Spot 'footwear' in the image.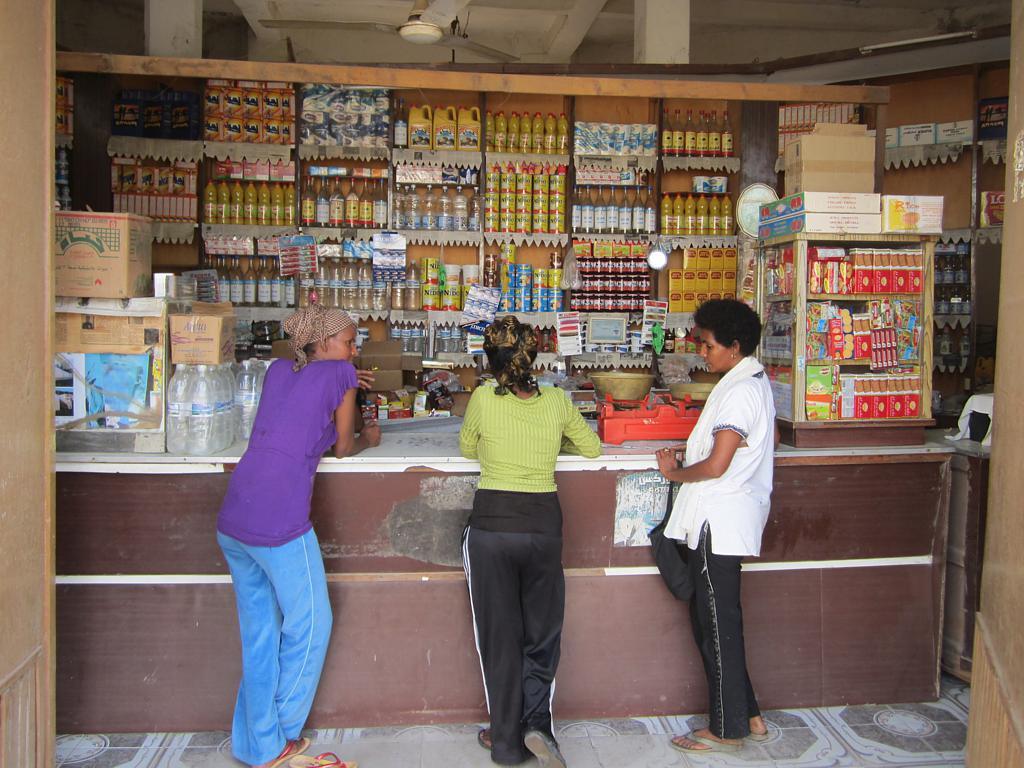
'footwear' found at region(519, 728, 569, 767).
